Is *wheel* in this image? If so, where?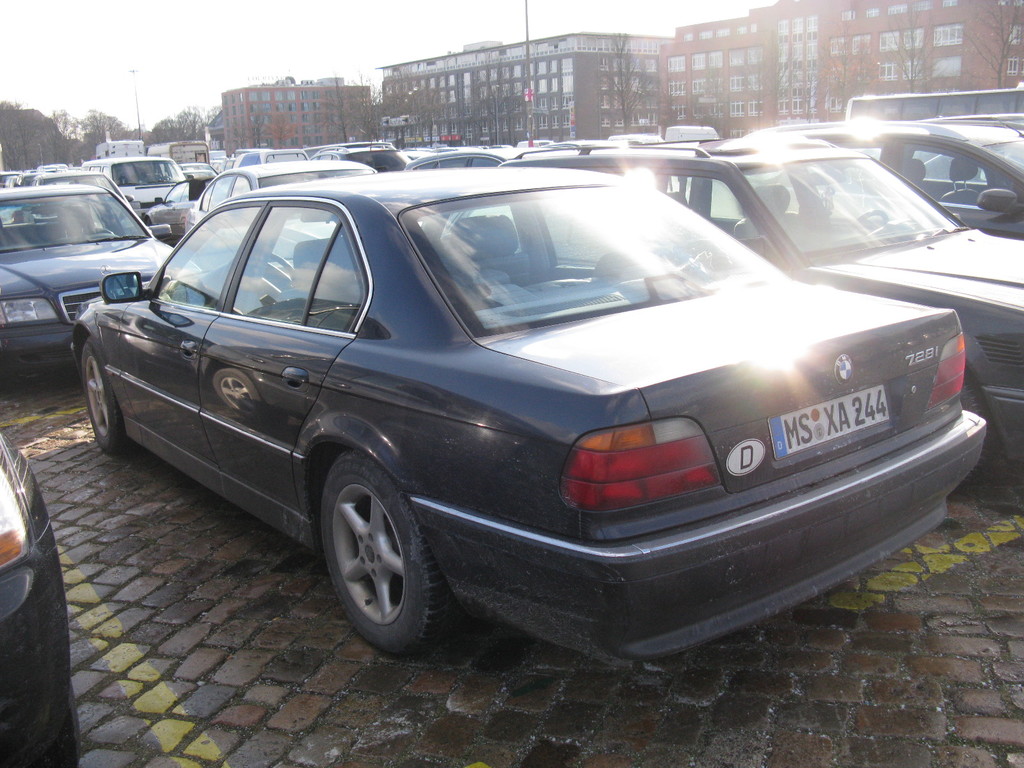
Yes, at bbox=(83, 337, 135, 456).
